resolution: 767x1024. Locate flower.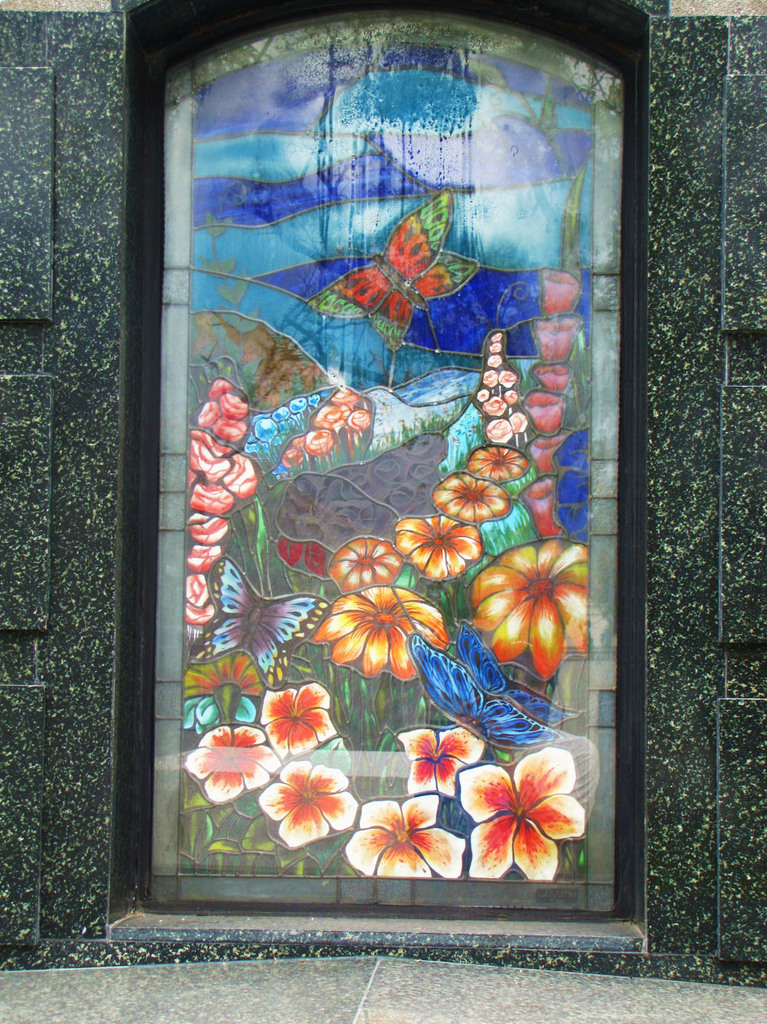
473,389,489,403.
